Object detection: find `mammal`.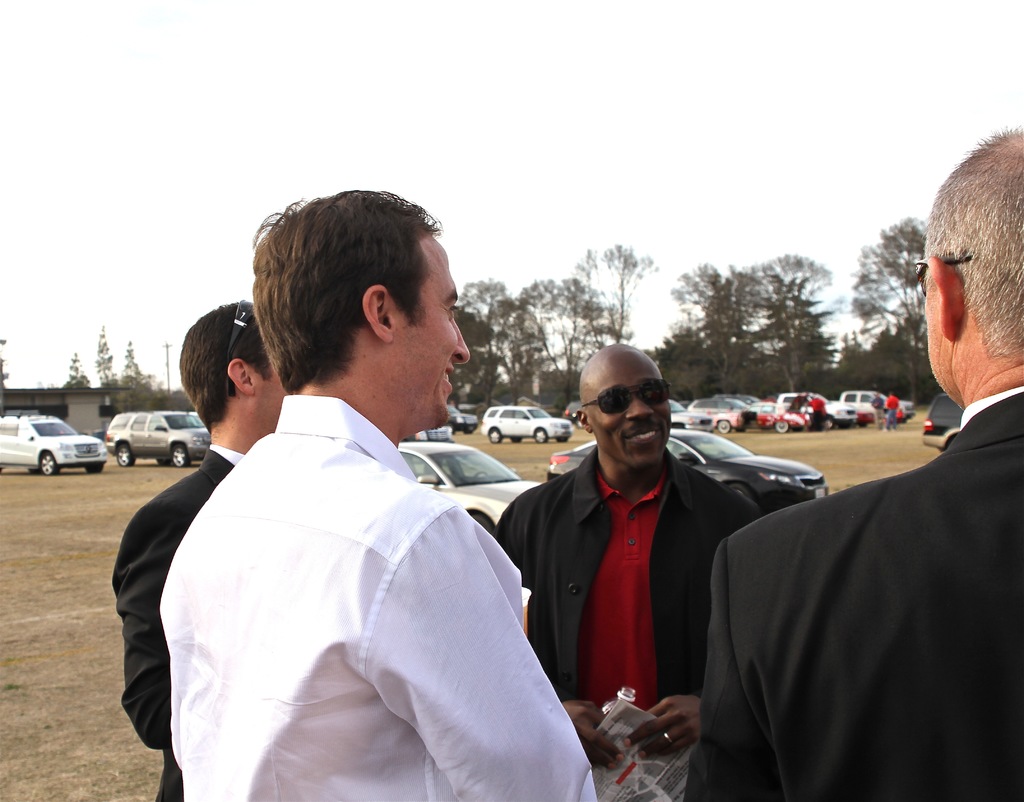
[685, 126, 1023, 801].
